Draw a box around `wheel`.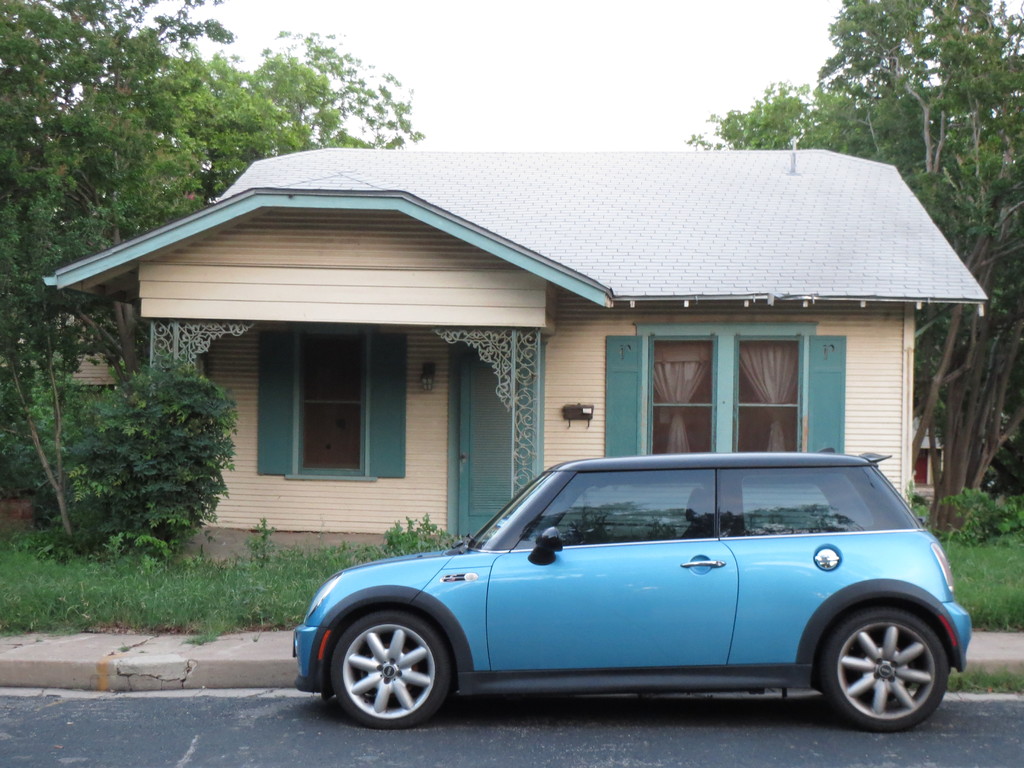
[332, 611, 453, 730].
